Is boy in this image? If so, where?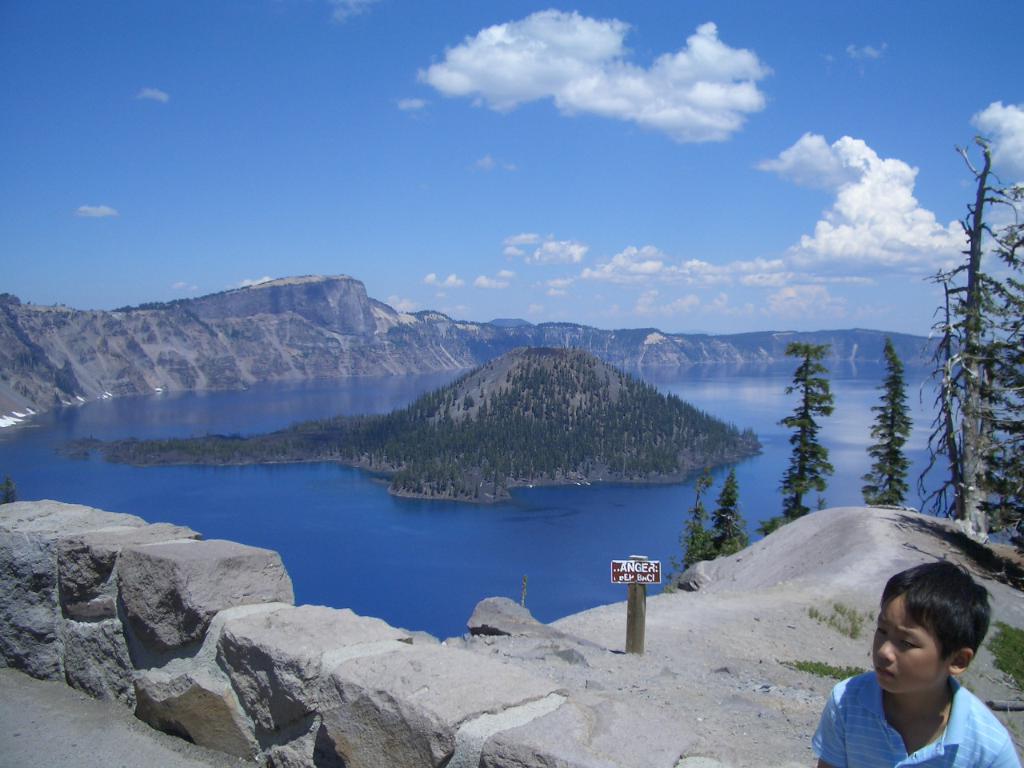
Yes, at x1=810 y1=579 x2=1023 y2=767.
